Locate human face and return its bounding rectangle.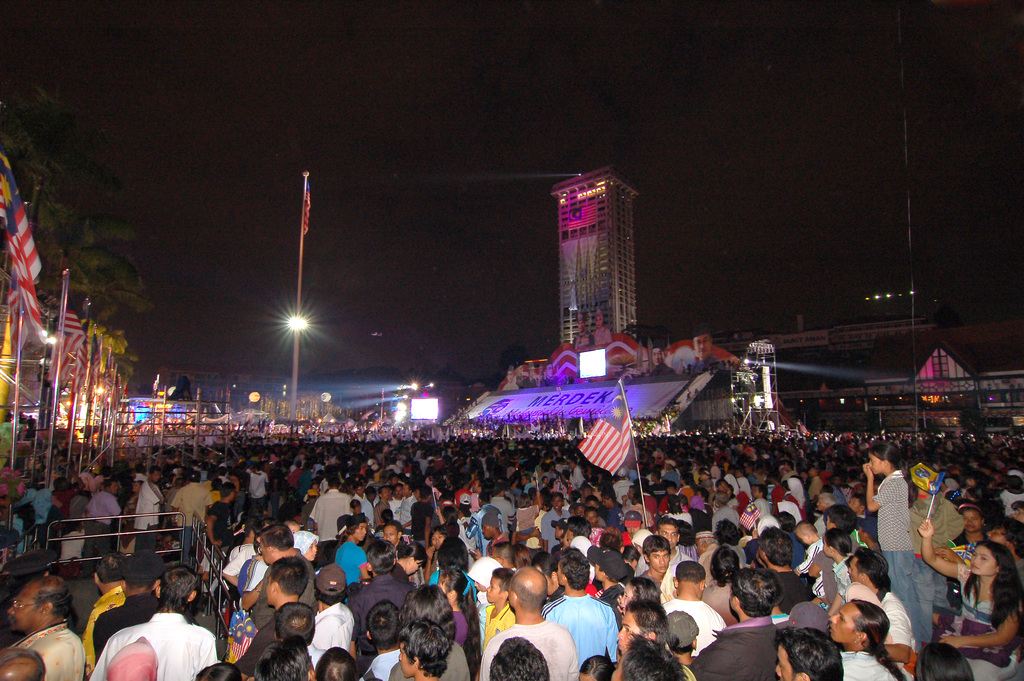
6, 586, 39, 630.
